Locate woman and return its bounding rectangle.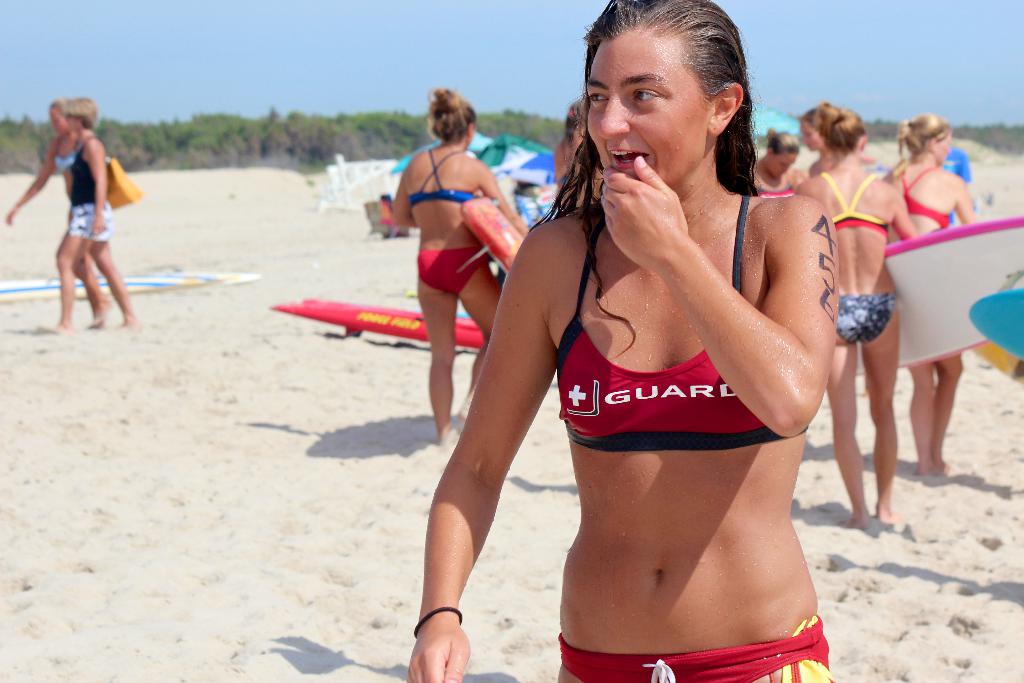
552, 100, 611, 213.
